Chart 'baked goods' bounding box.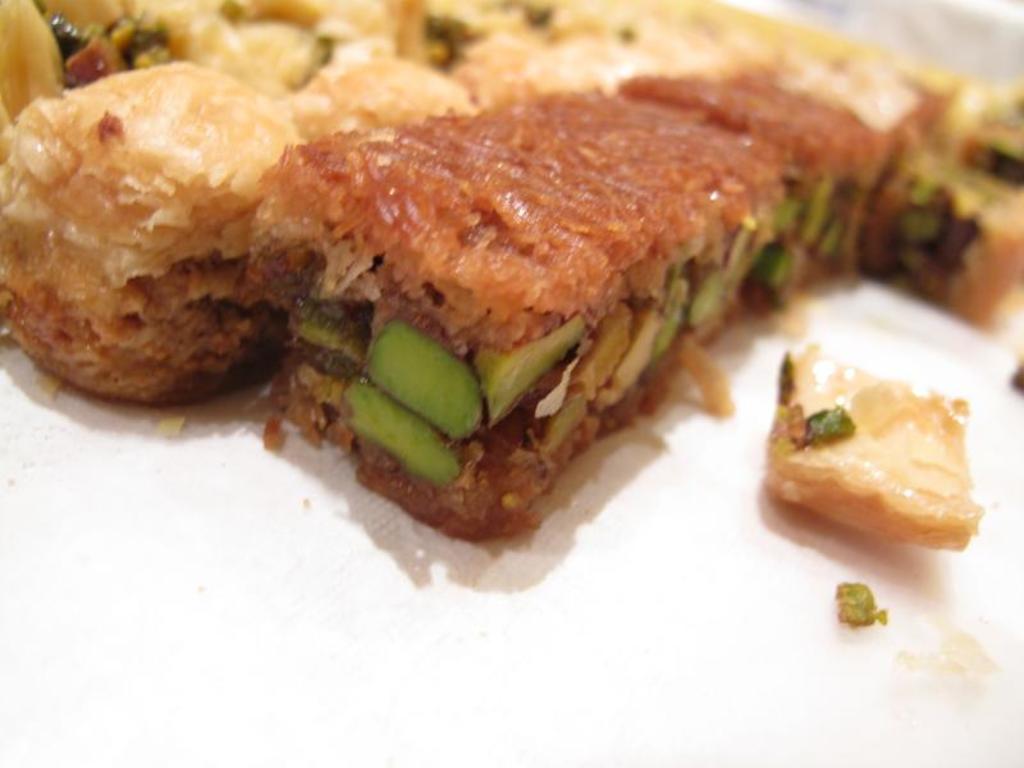
Charted: x1=764, y1=339, x2=988, y2=552.
